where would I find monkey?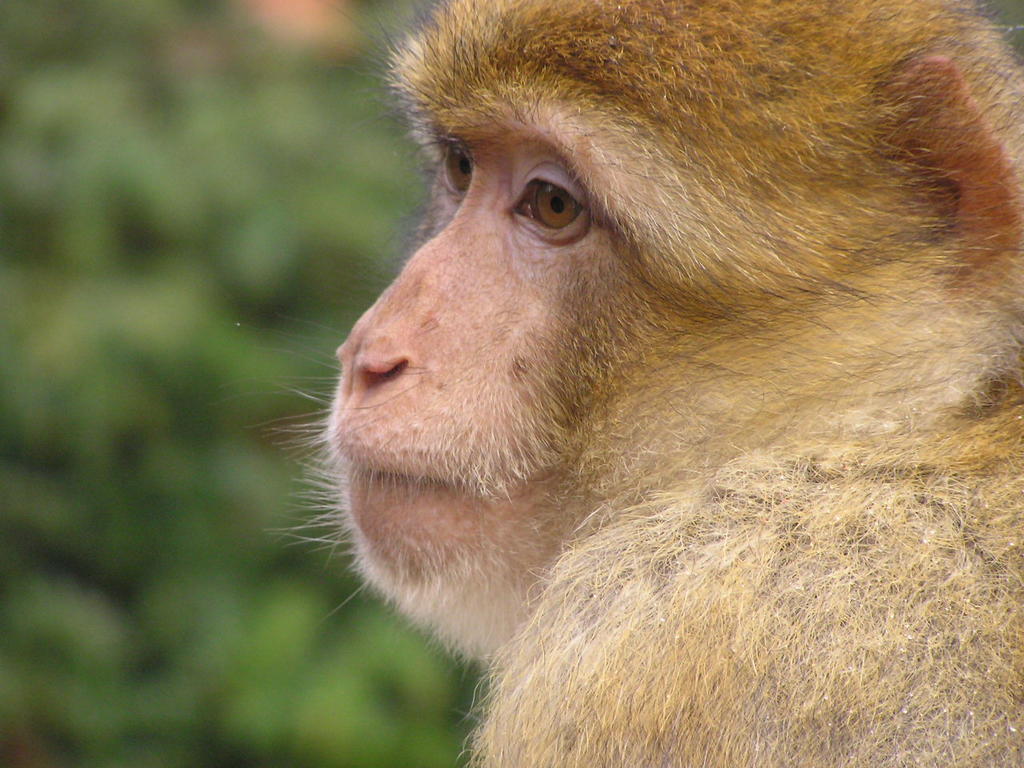
At 245/0/1022/767.
